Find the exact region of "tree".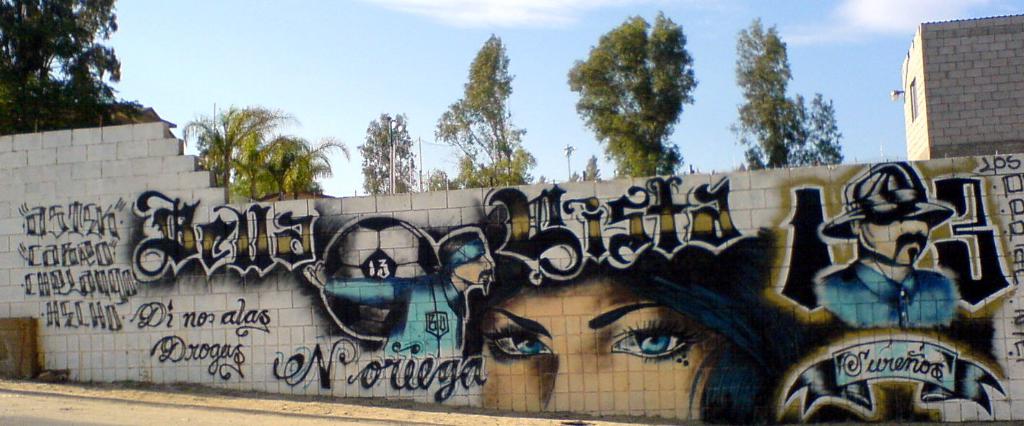
Exact region: l=460, t=23, r=548, b=185.
